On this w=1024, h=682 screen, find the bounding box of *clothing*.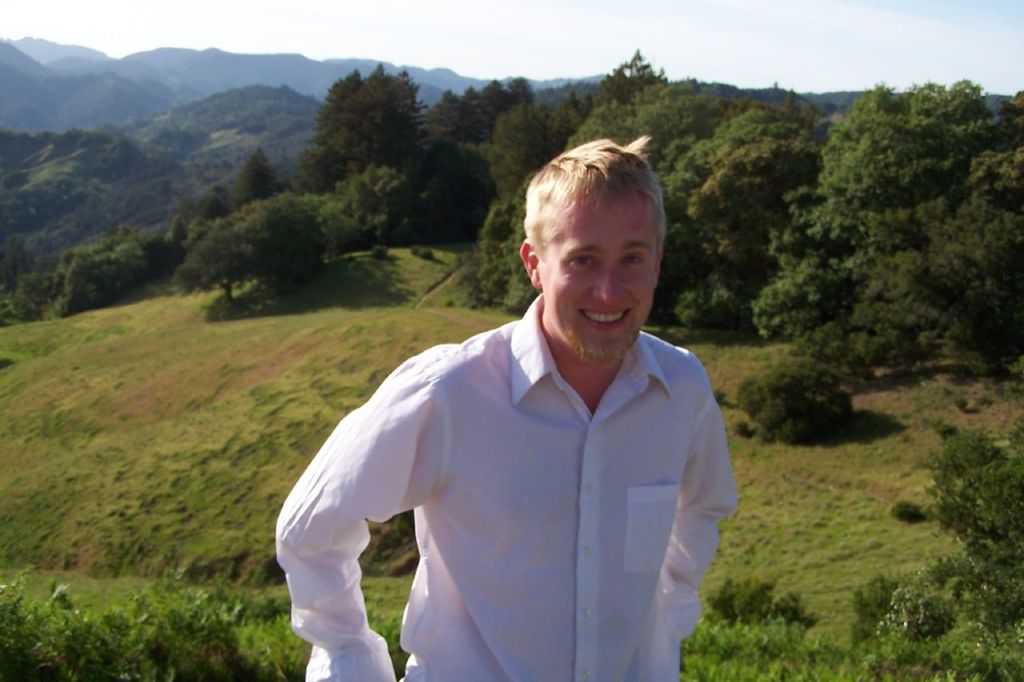
Bounding box: 271/294/750/681.
